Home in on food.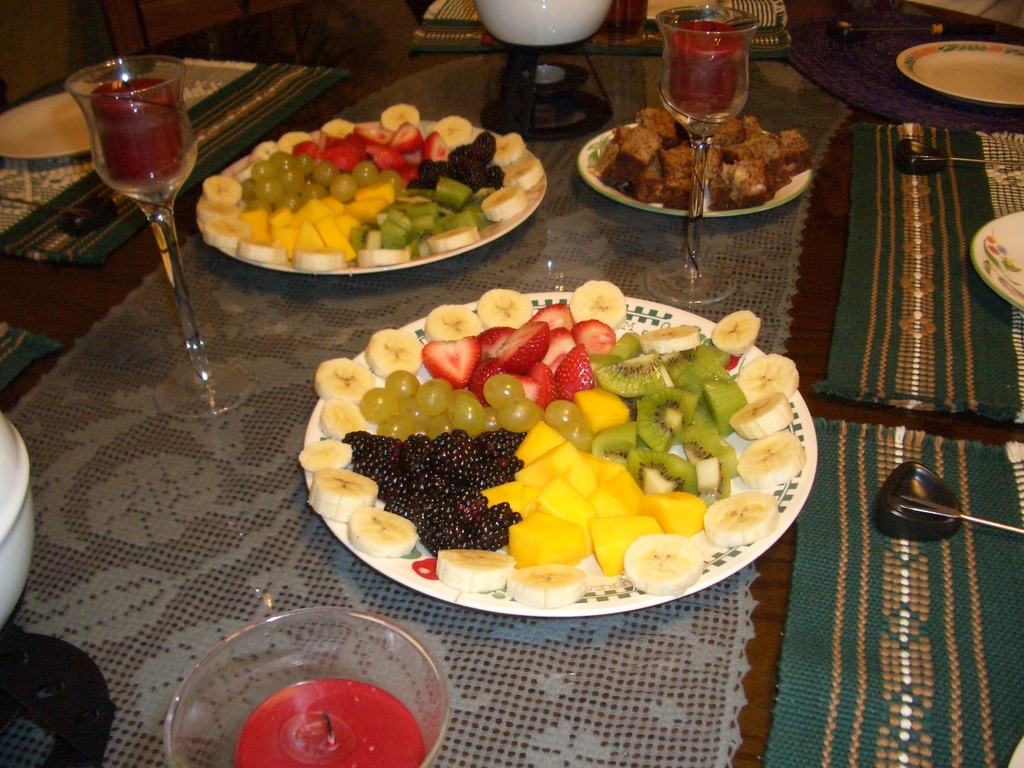
Homed in at BBox(361, 328, 426, 380).
